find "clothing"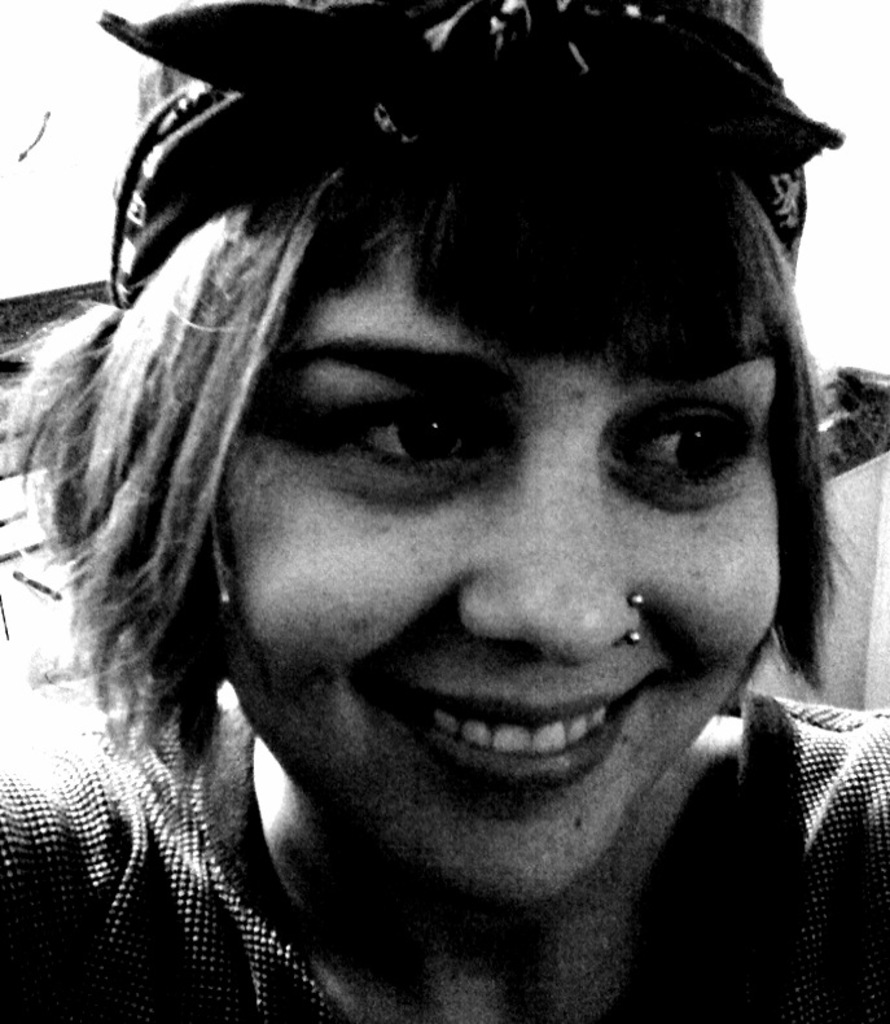
[0, 642, 889, 1020]
